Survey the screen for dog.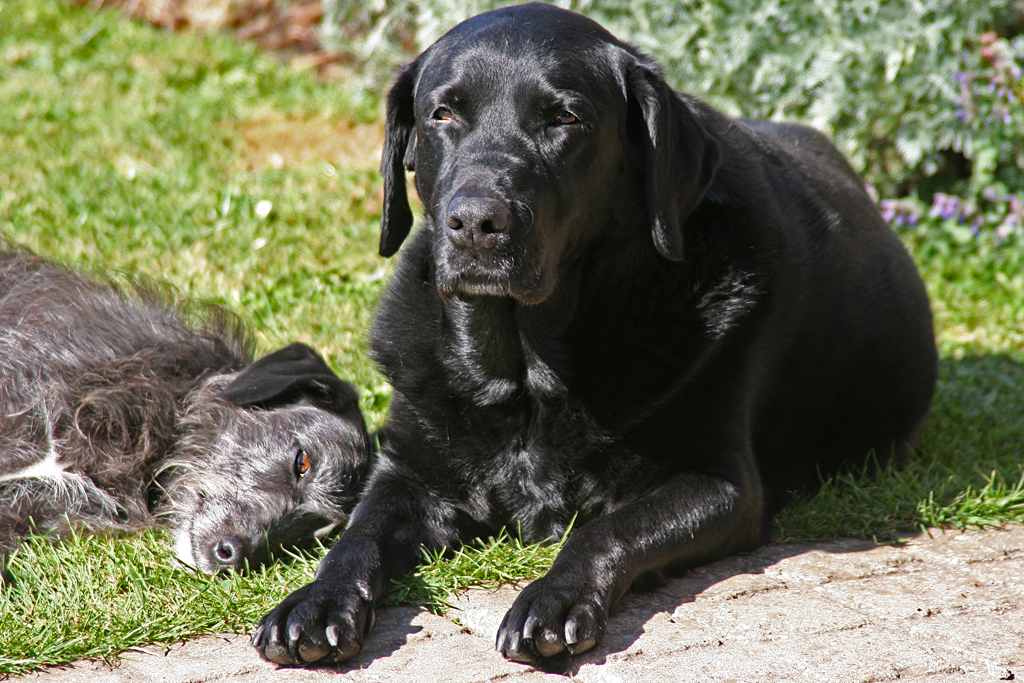
Survey found: locate(245, 1, 950, 677).
